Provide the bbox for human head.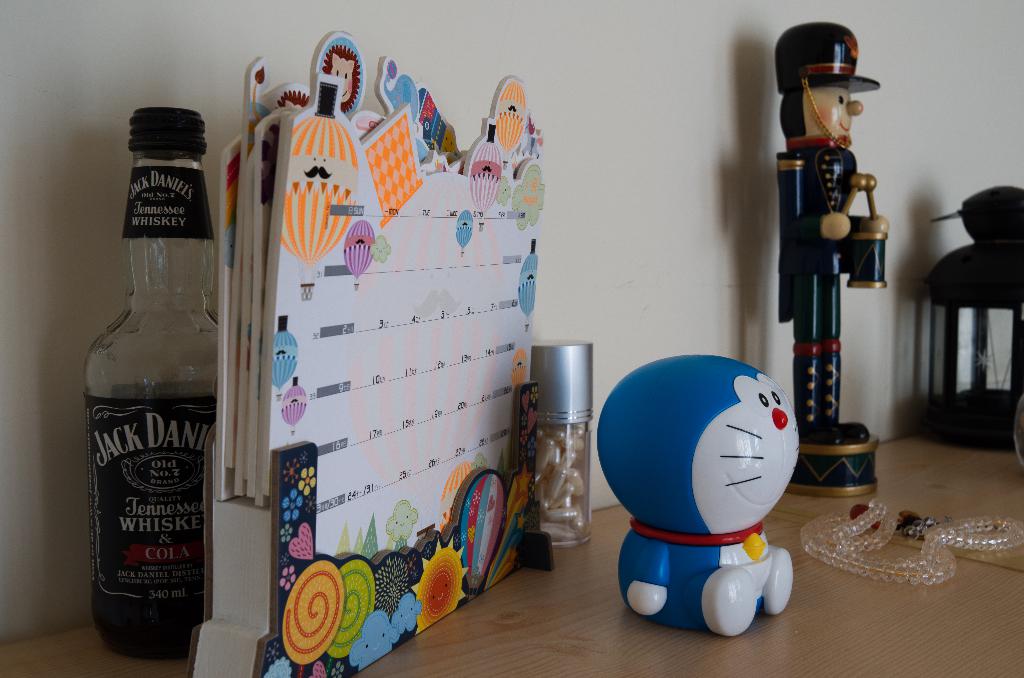
select_region(779, 86, 861, 137).
